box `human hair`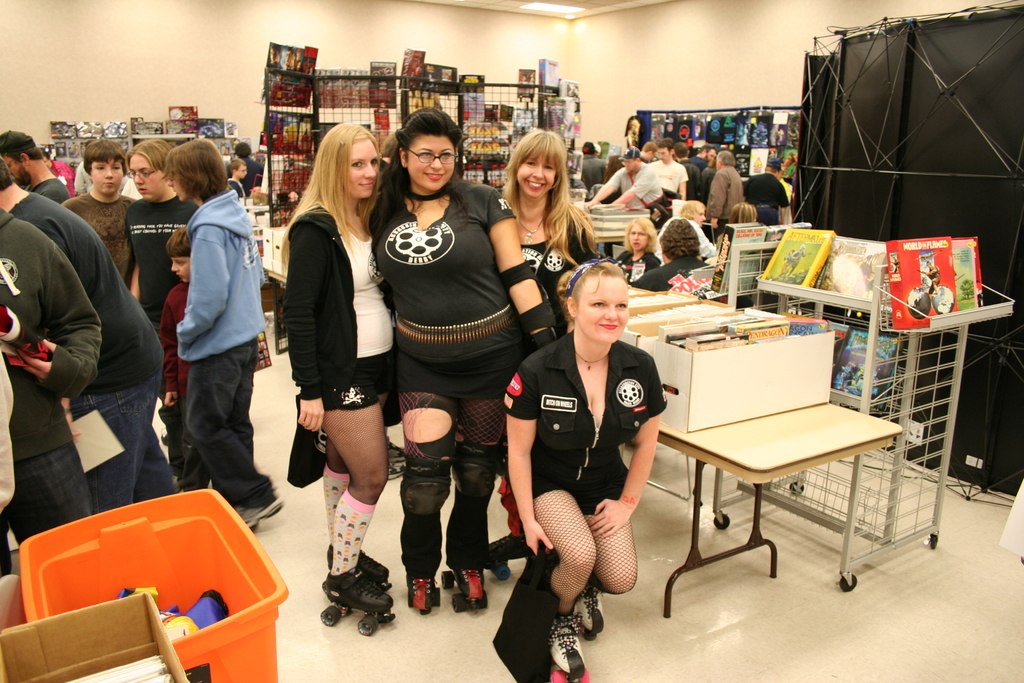
l=555, t=264, r=624, b=310
